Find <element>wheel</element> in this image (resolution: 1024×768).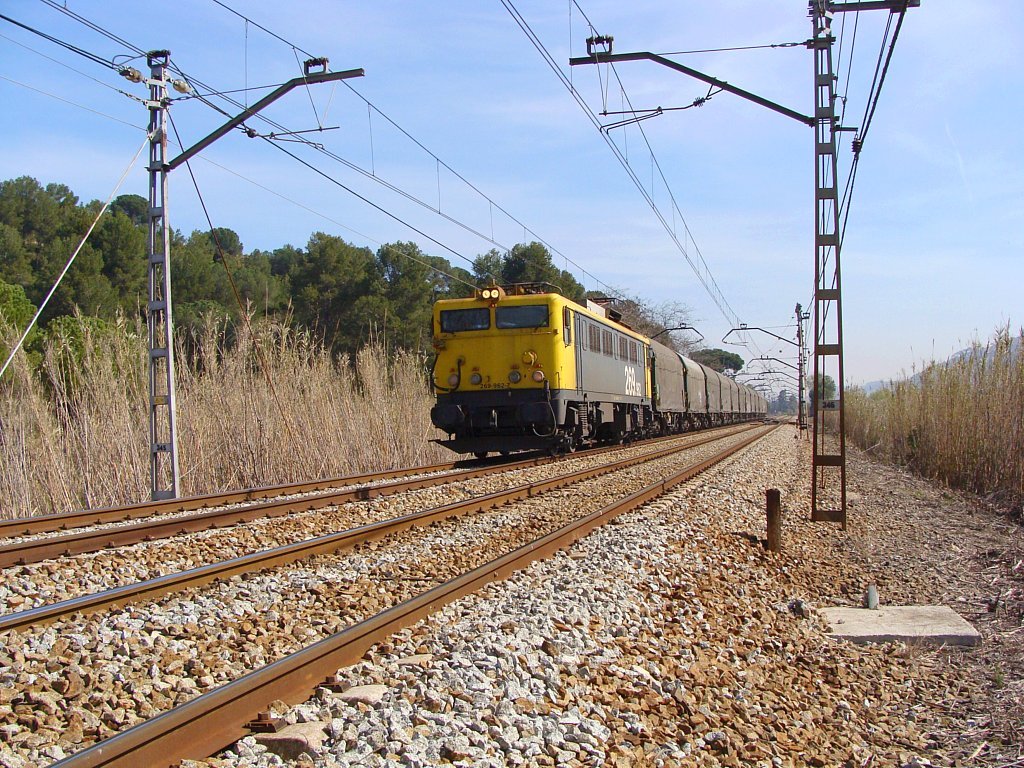
box(498, 447, 513, 455).
